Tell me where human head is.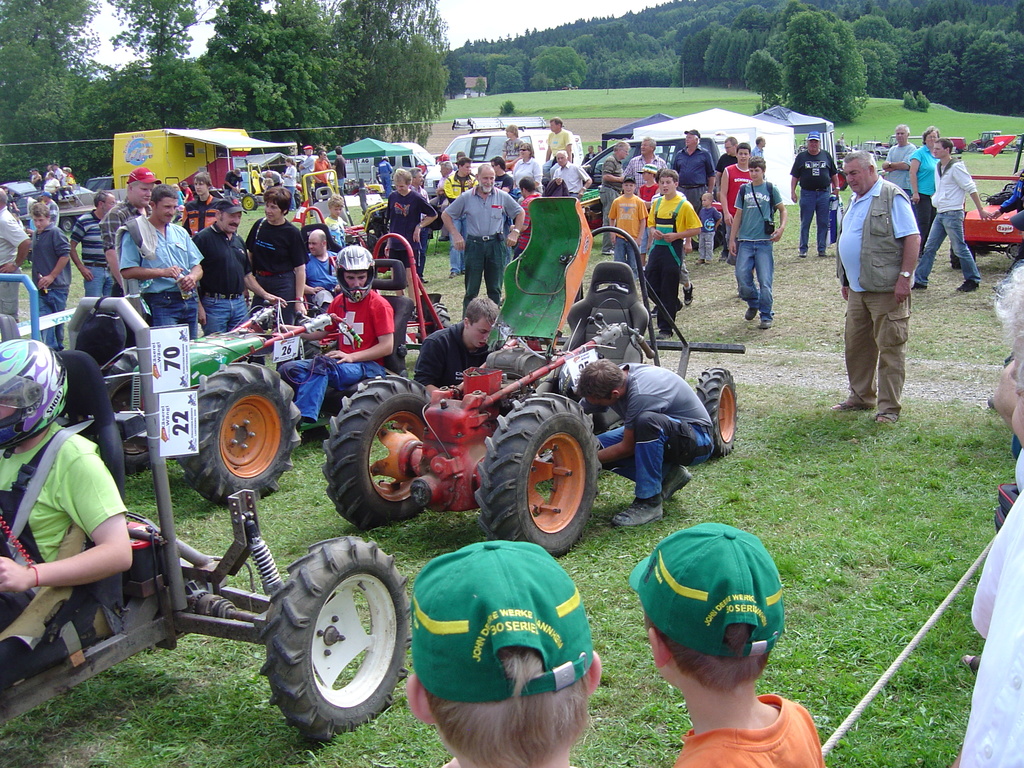
human head is at select_region(504, 125, 518, 138).
